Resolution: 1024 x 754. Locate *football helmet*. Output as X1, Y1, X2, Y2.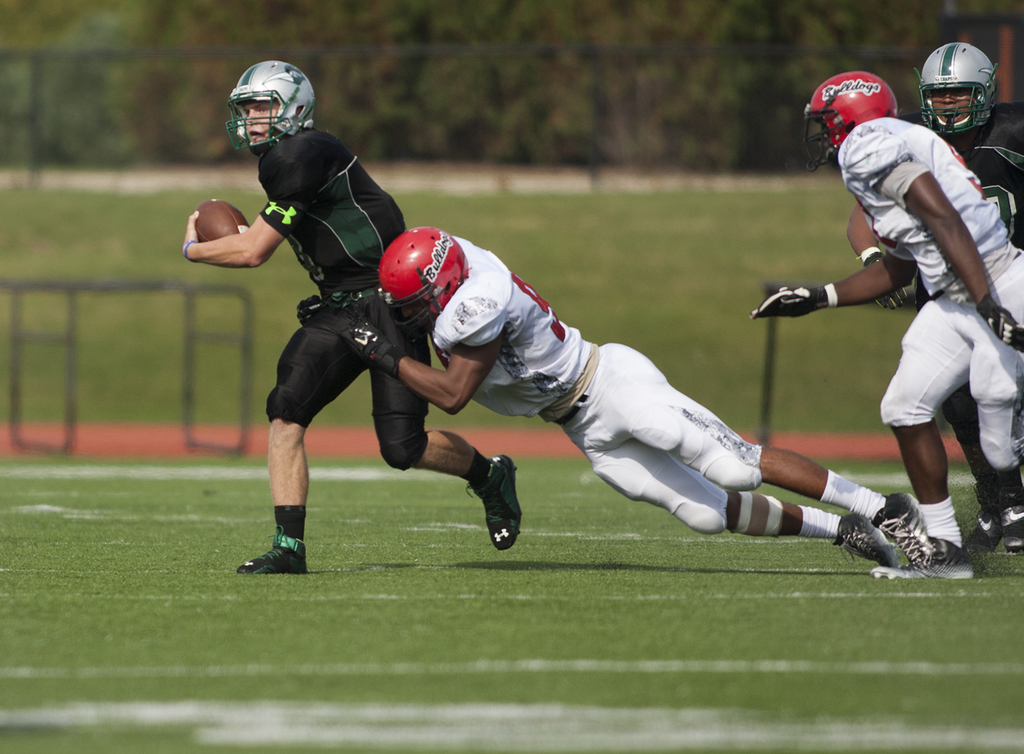
376, 224, 468, 346.
